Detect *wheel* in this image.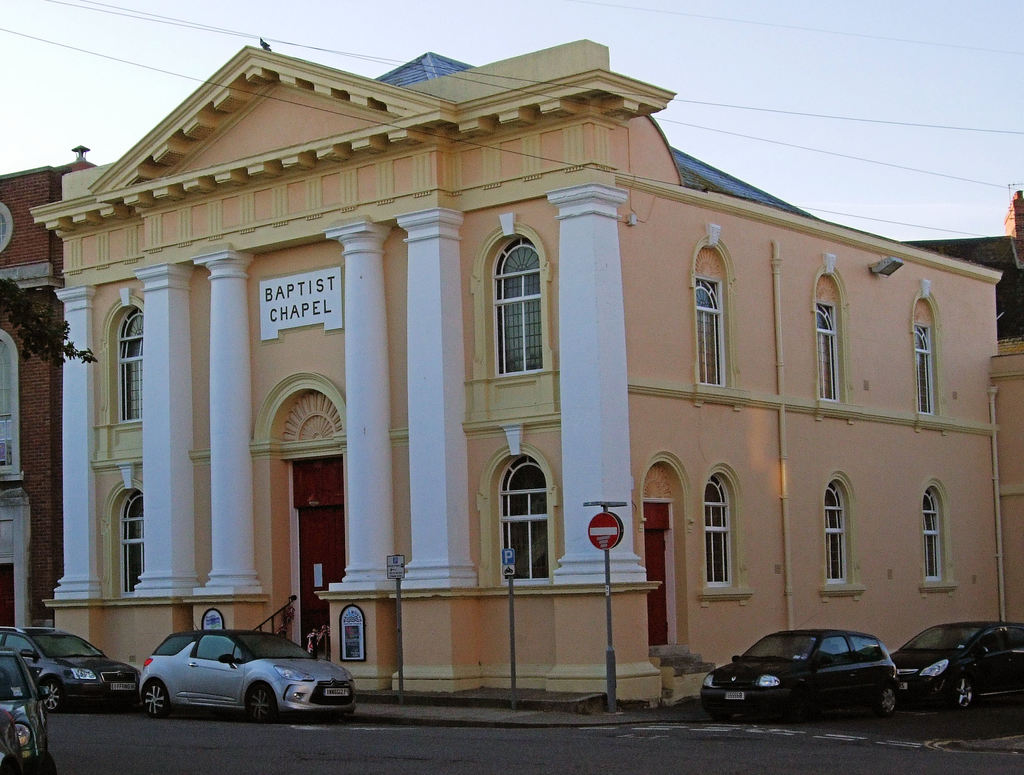
Detection: 944/678/980/732.
